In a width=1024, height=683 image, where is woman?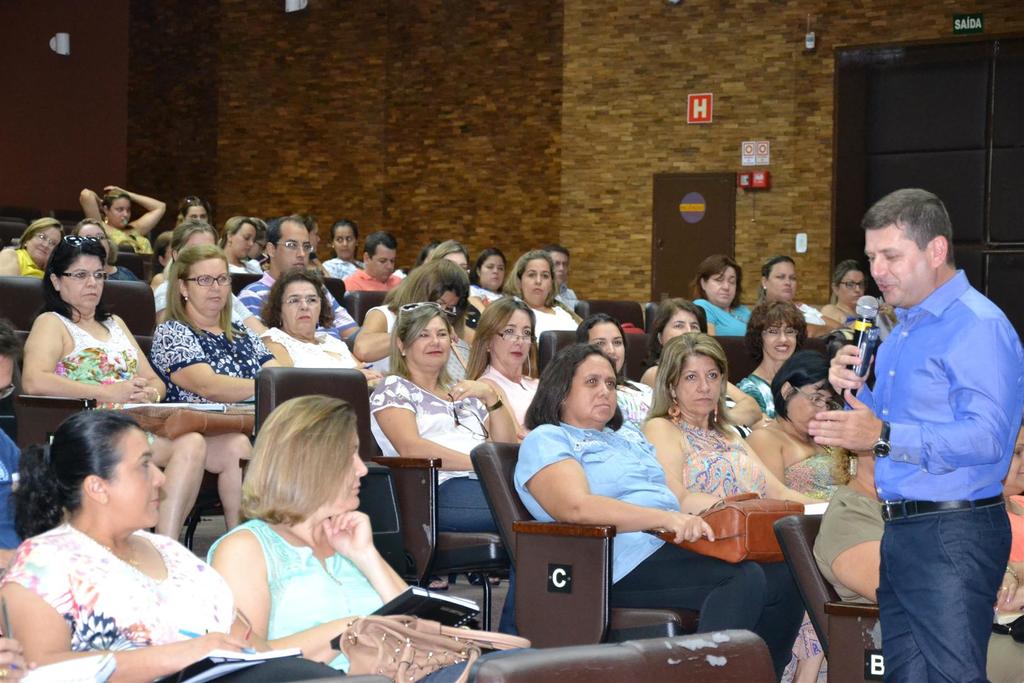
(577, 310, 660, 431).
